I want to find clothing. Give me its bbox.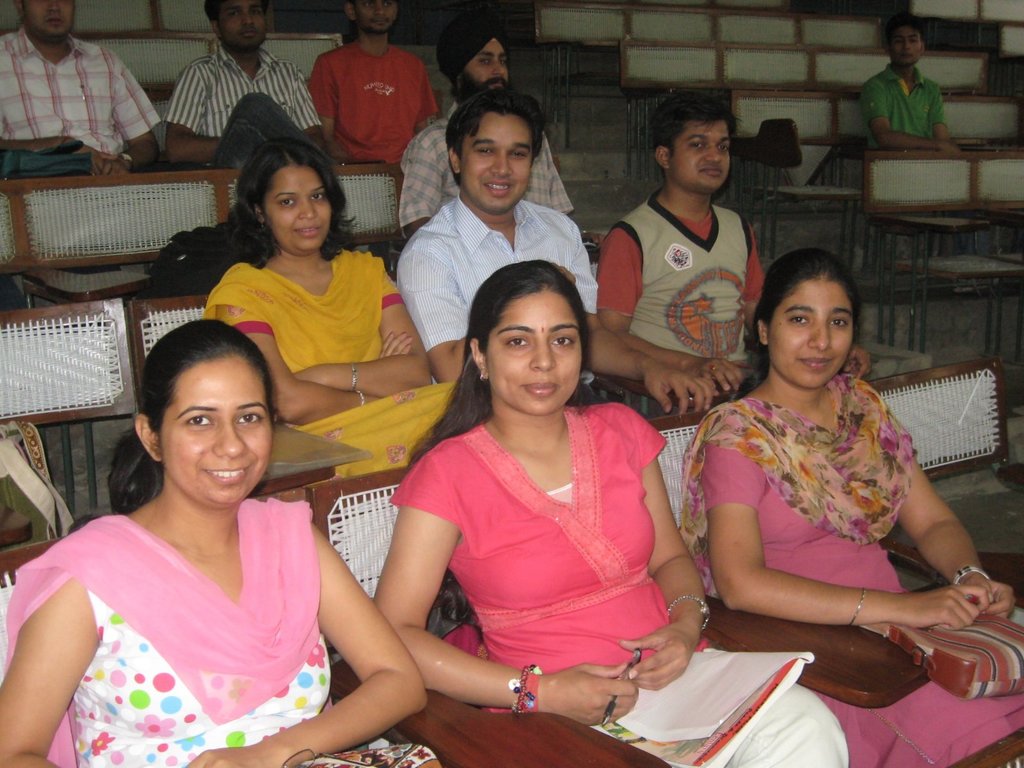
Rect(859, 65, 946, 159).
